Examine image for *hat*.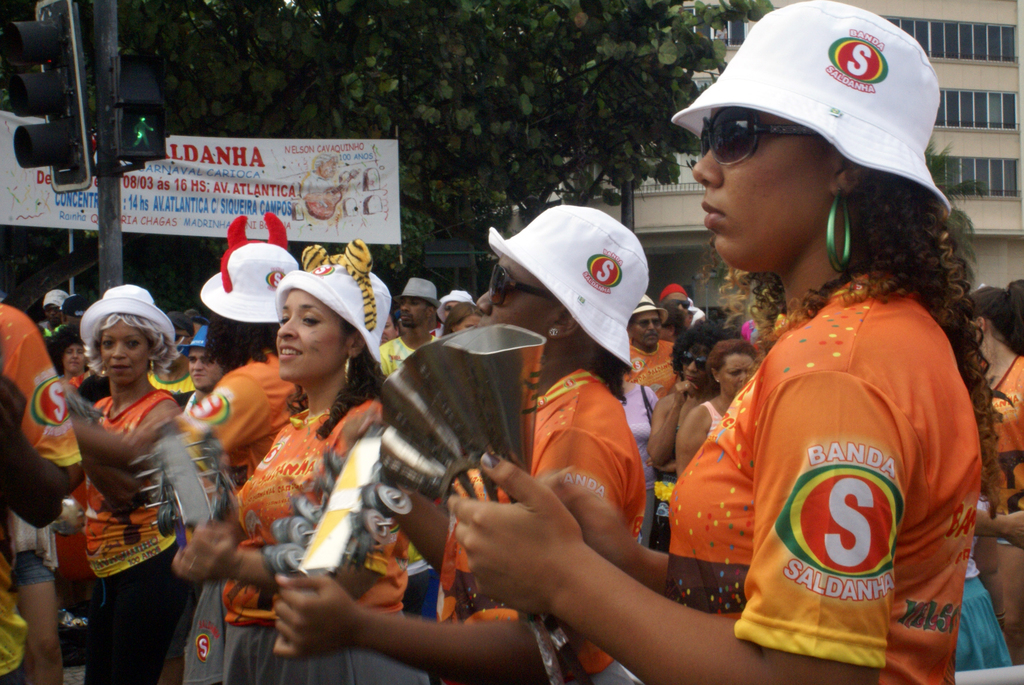
Examination result: x1=627, y1=297, x2=668, y2=323.
